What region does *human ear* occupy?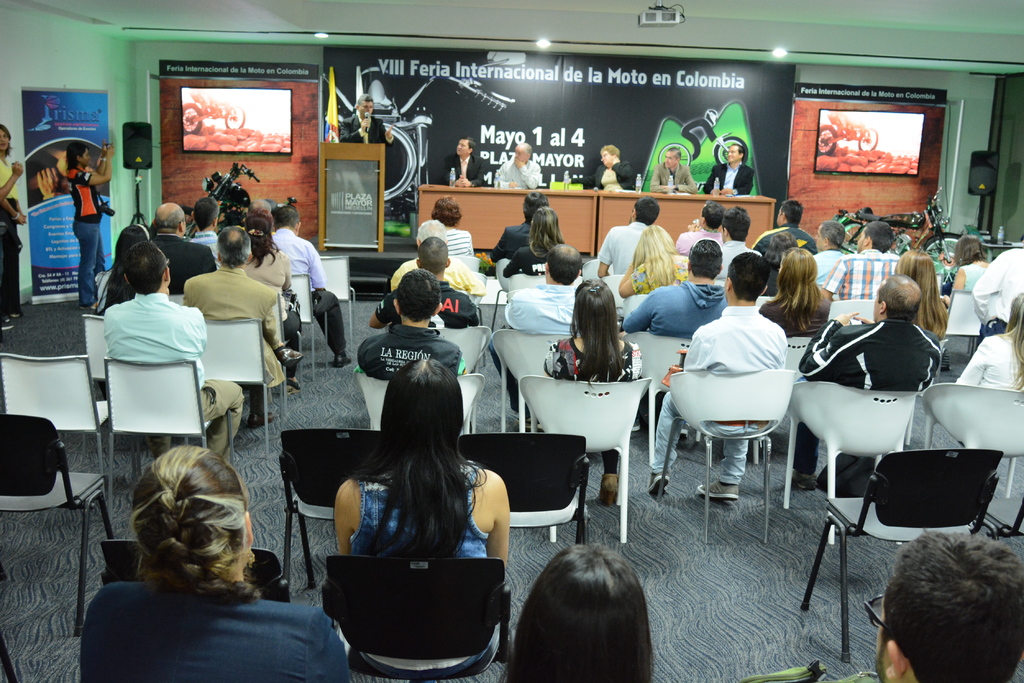
left=392, top=300, right=401, bottom=316.
